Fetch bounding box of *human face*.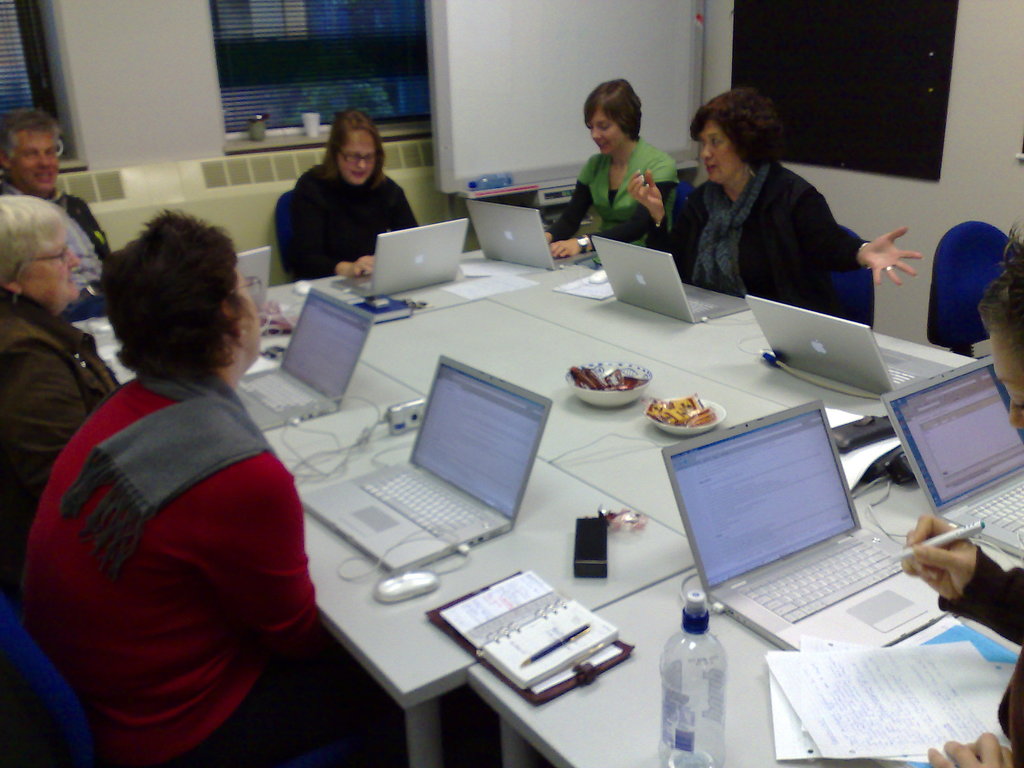
Bbox: region(587, 106, 630, 154).
